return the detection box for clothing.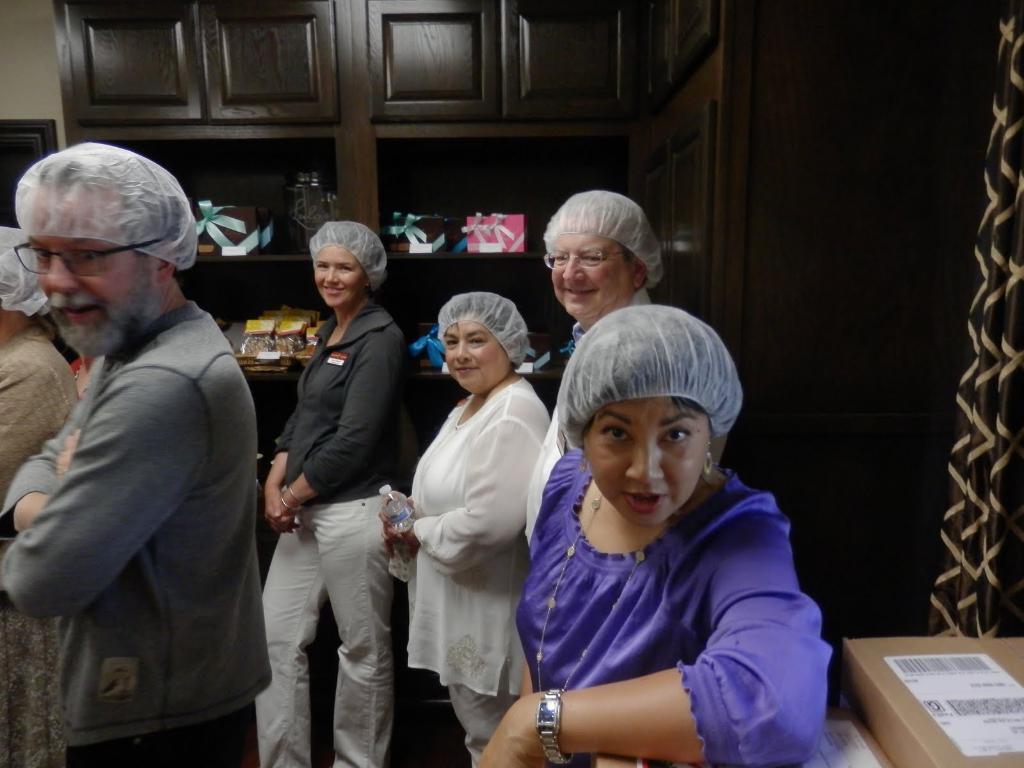
x1=0, y1=296, x2=260, y2=767.
